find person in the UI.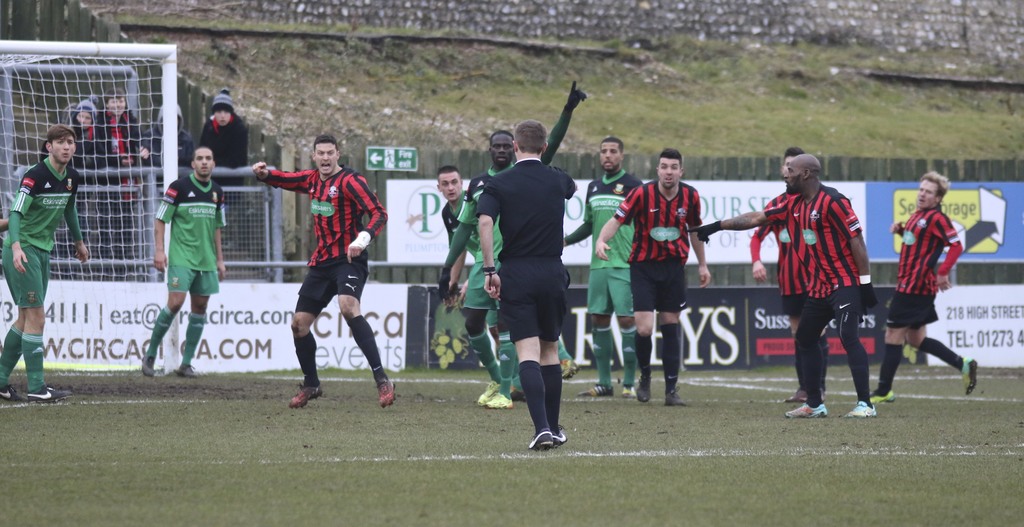
UI element at {"x1": 871, "y1": 168, "x2": 976, "y2": 405}.
